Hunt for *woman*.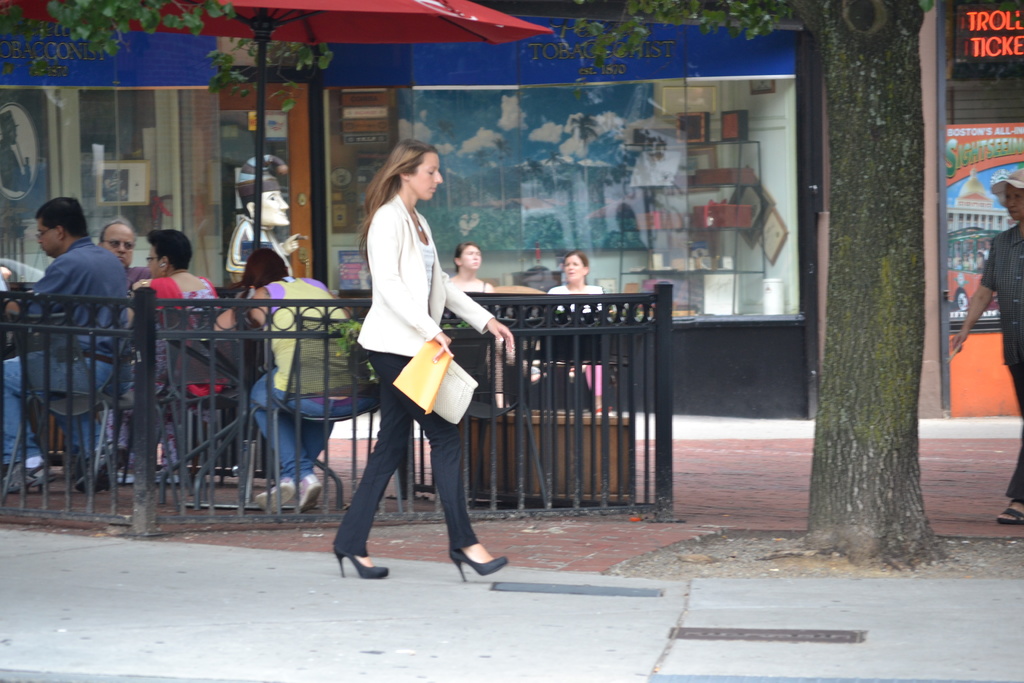
Hunted down at [447,236,506,358].
